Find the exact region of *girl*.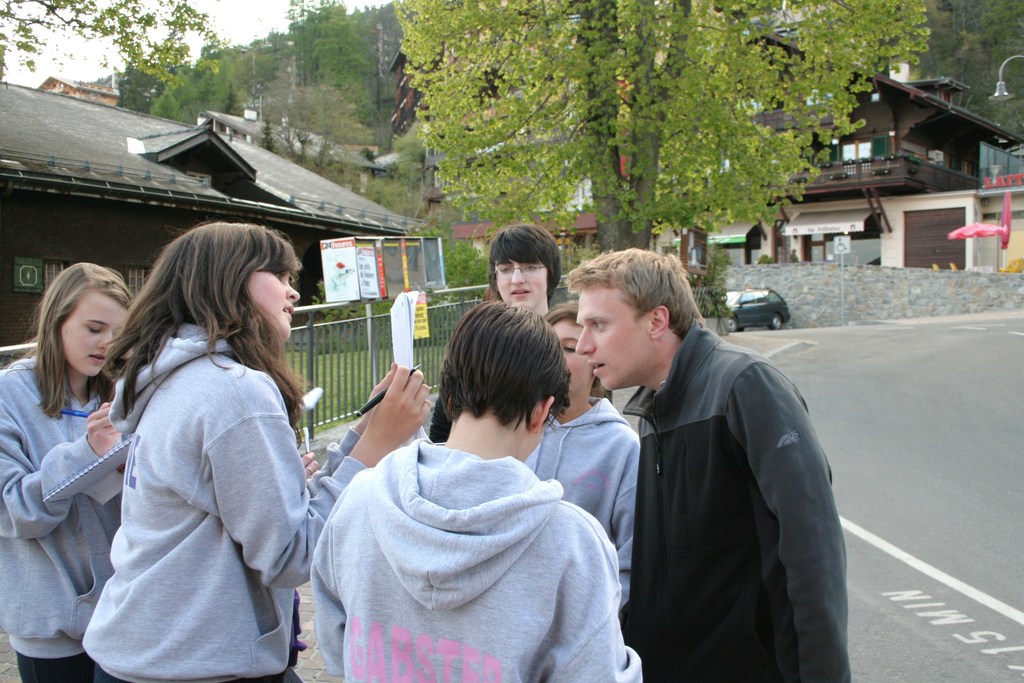
Exact region: x1=0, y1=256, x2=163, y2=682.
